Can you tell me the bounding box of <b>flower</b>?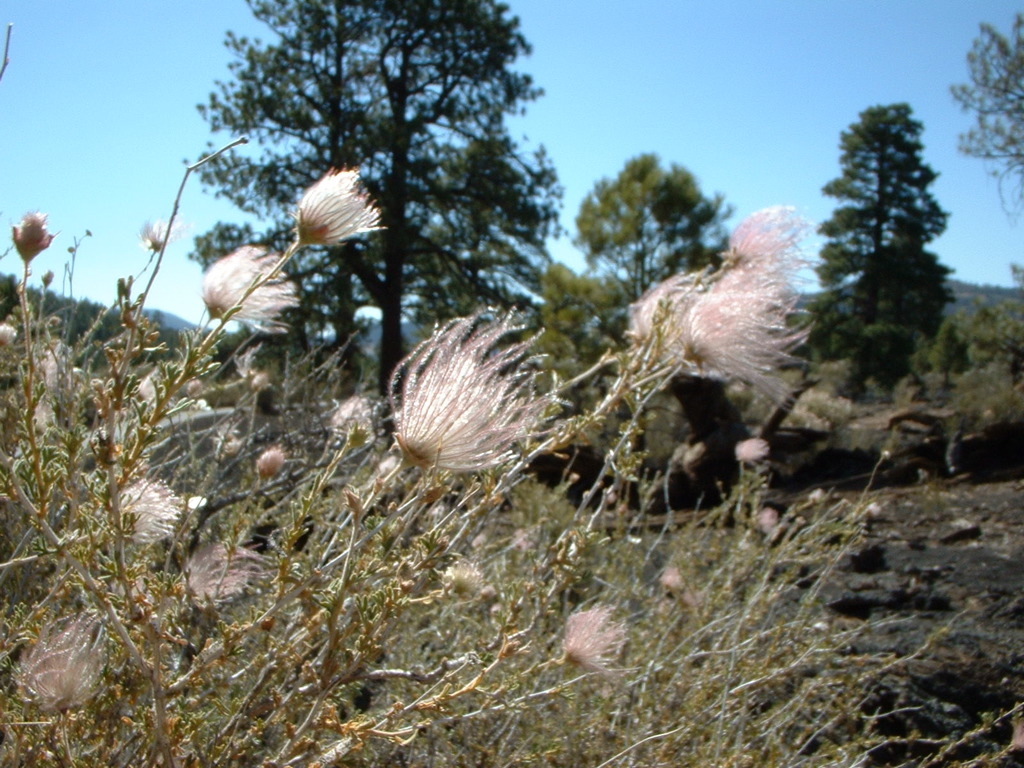
{"x1": 14, "y1": 209, "x2": 55, "y2": 259}.
